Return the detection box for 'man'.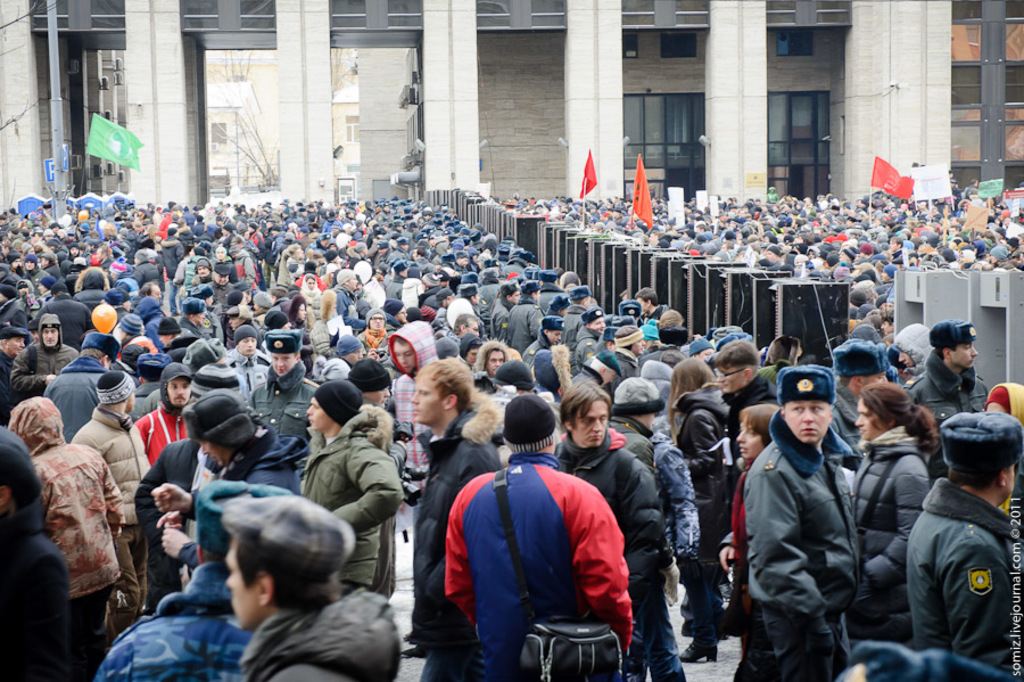
{"left": 636, "top": 288, "right": 663, "bottom": 318}.
